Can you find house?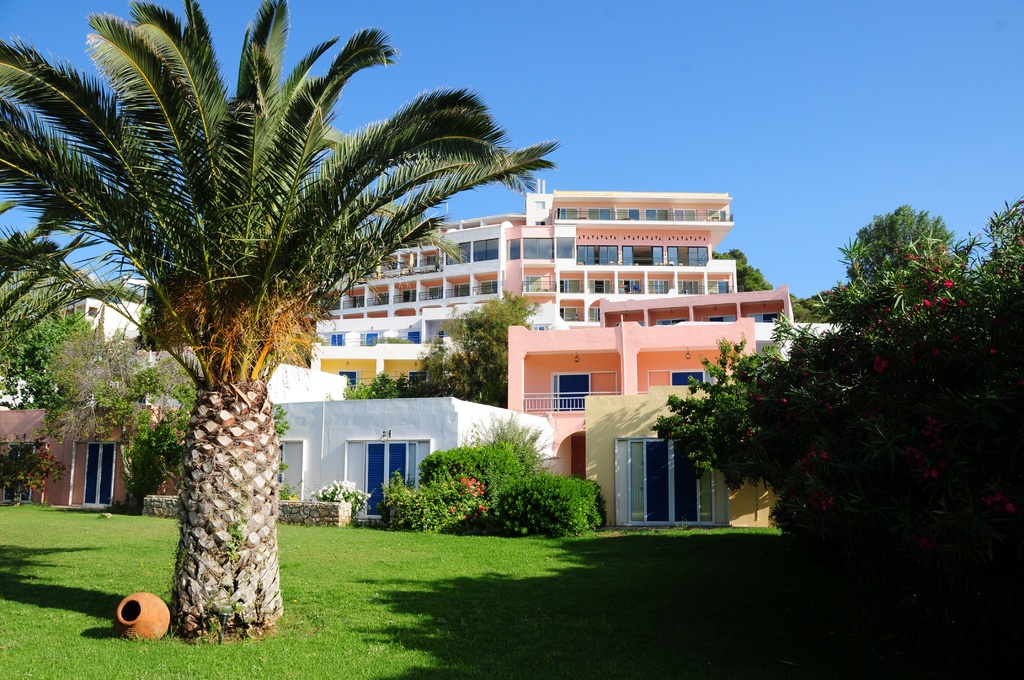
Yes, bounding box: bbox=(79, 271, 150, 335).
